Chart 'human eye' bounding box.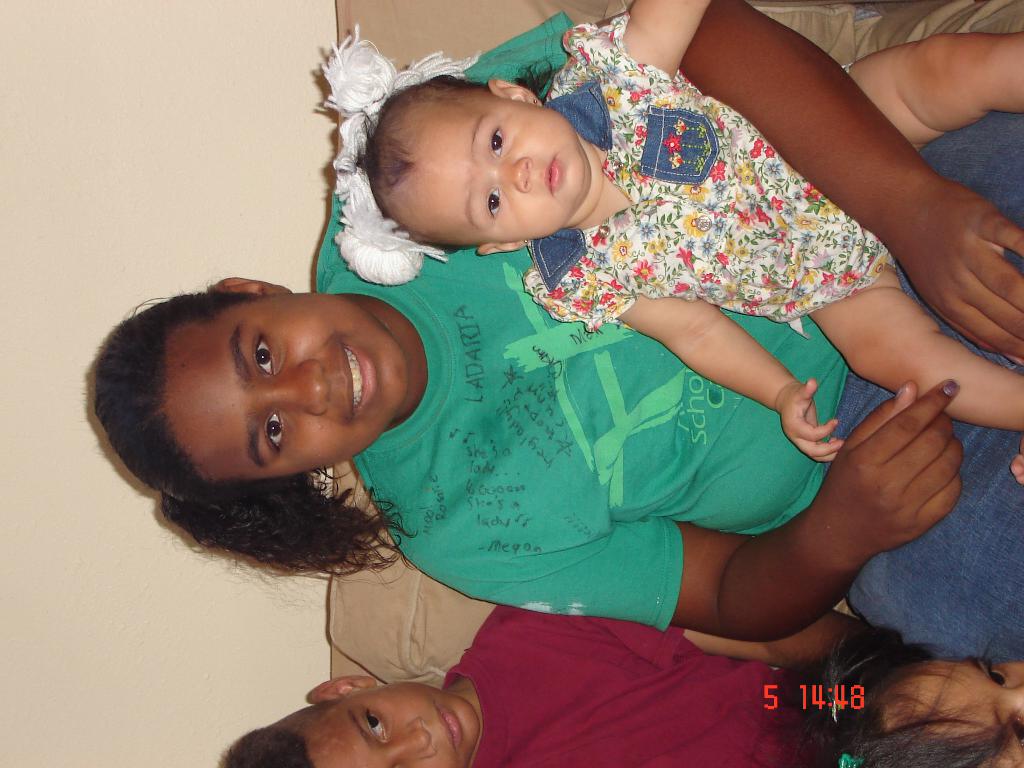
Charted: box(263, 410, 287, 450).
